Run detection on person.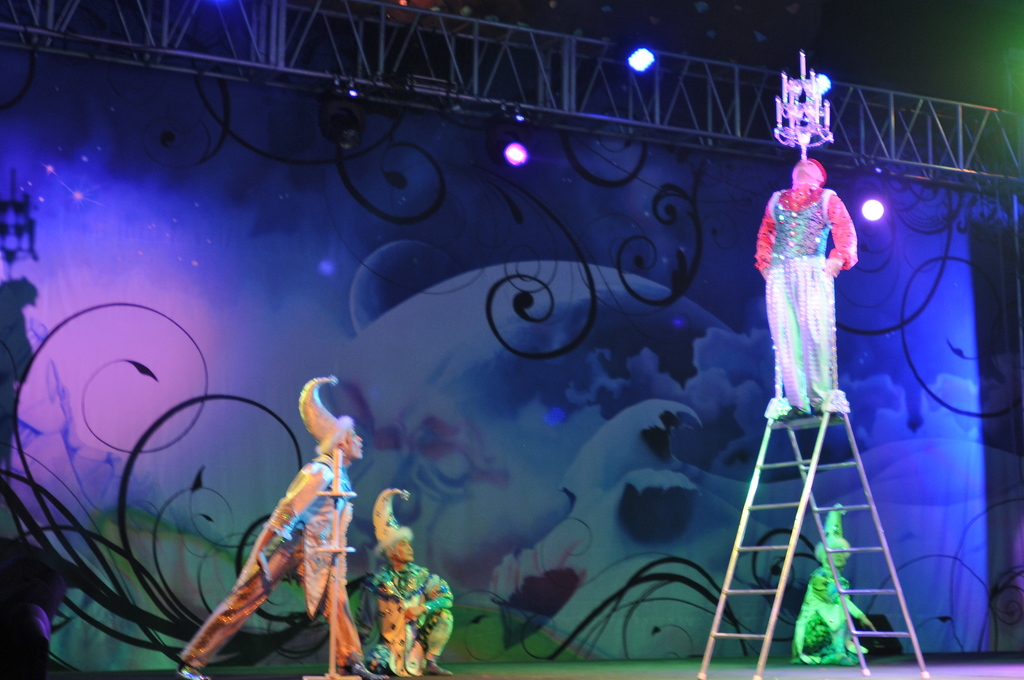
Result: [x1=198, y1=371, x2=377, y2=668].
